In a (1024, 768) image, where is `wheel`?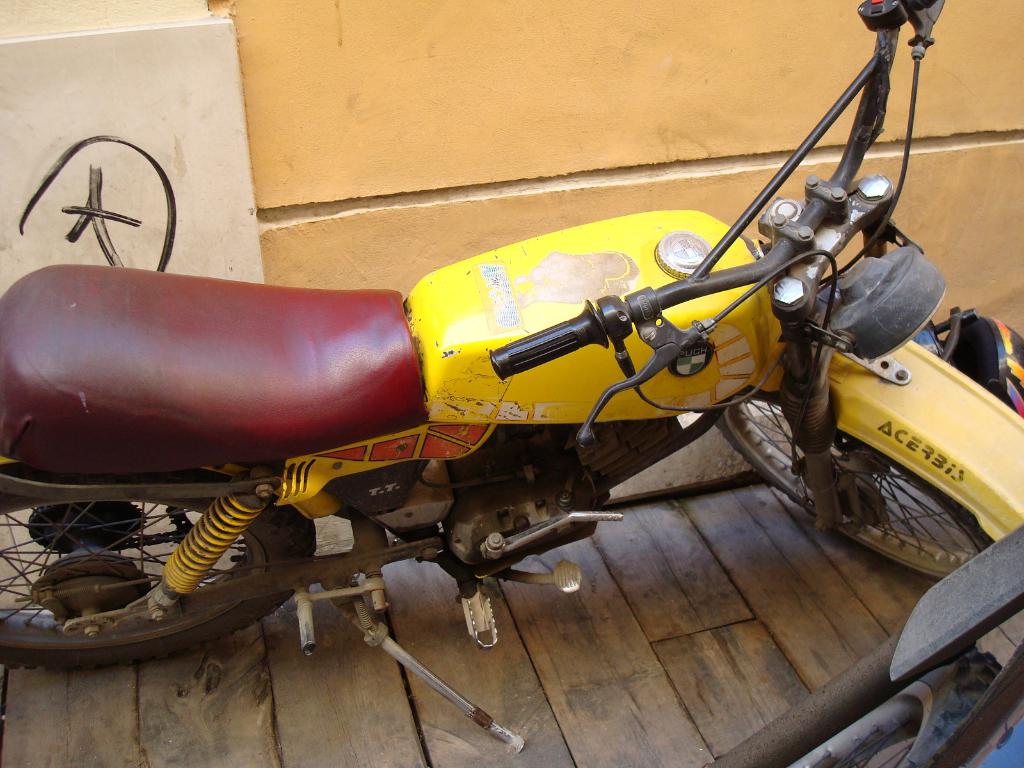
0,460,318,669.
